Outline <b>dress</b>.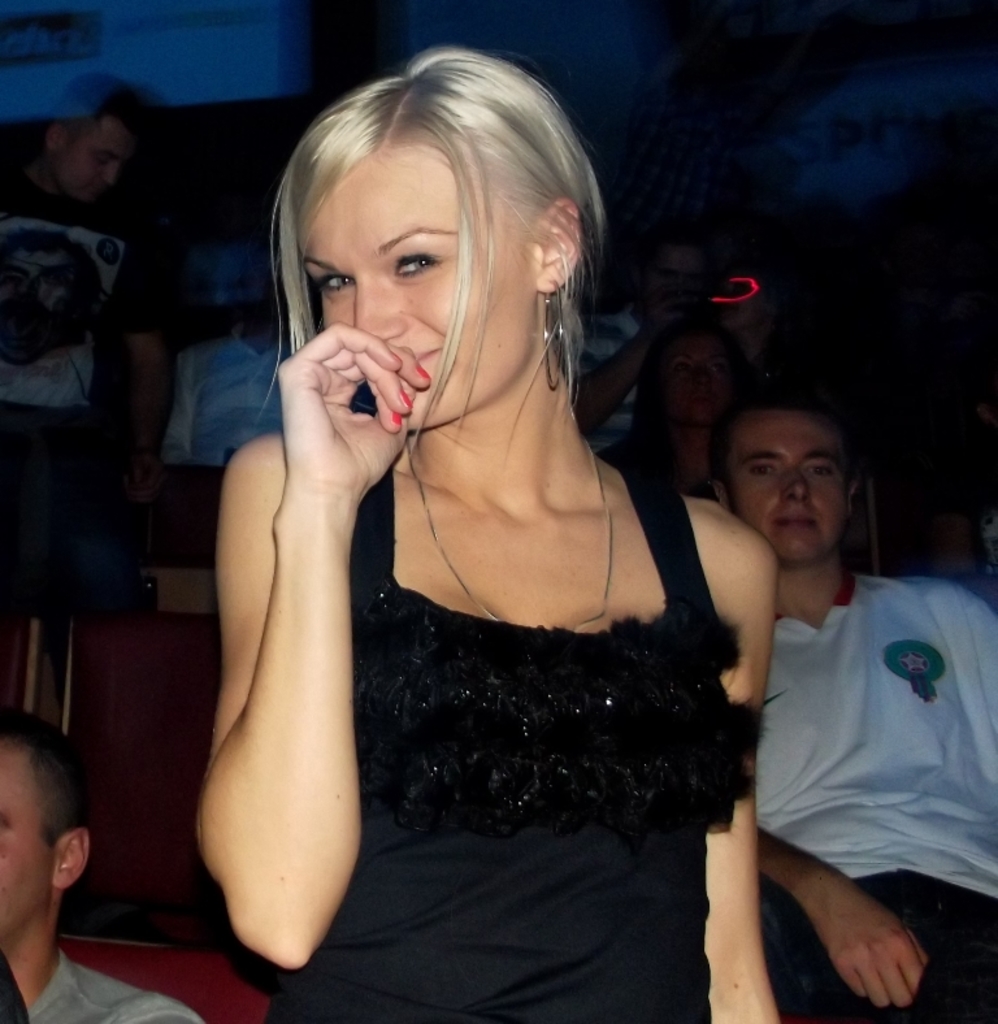
Outline: bbox=(260, 460, 765, 1014).
